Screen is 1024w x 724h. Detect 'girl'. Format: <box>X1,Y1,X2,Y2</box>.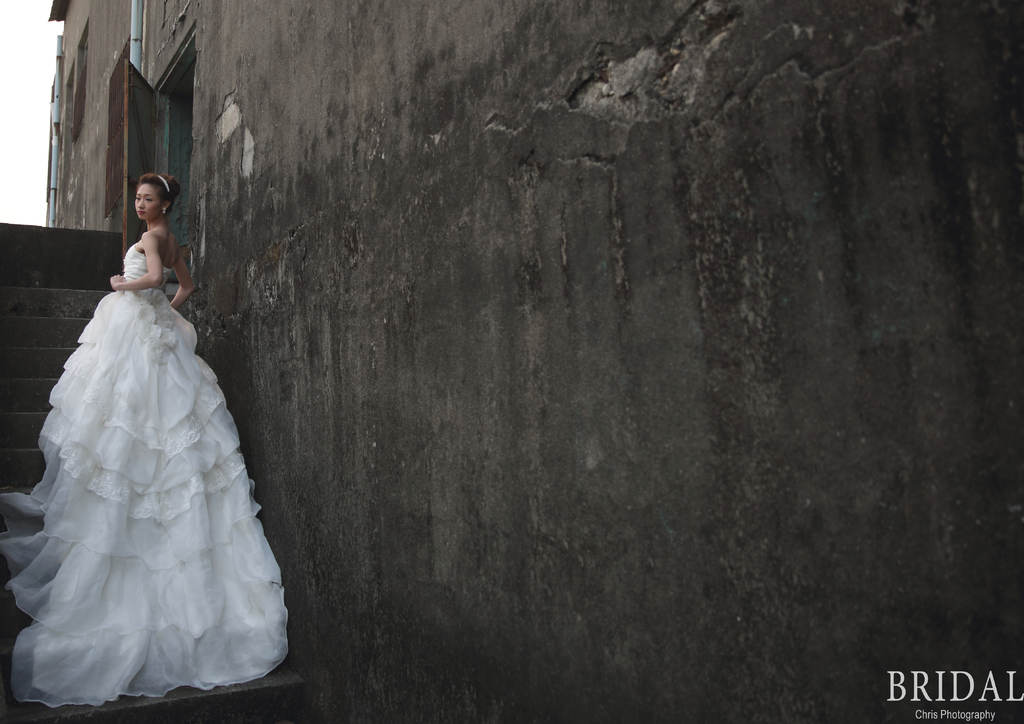
<box>3,168,289,712</box>.
